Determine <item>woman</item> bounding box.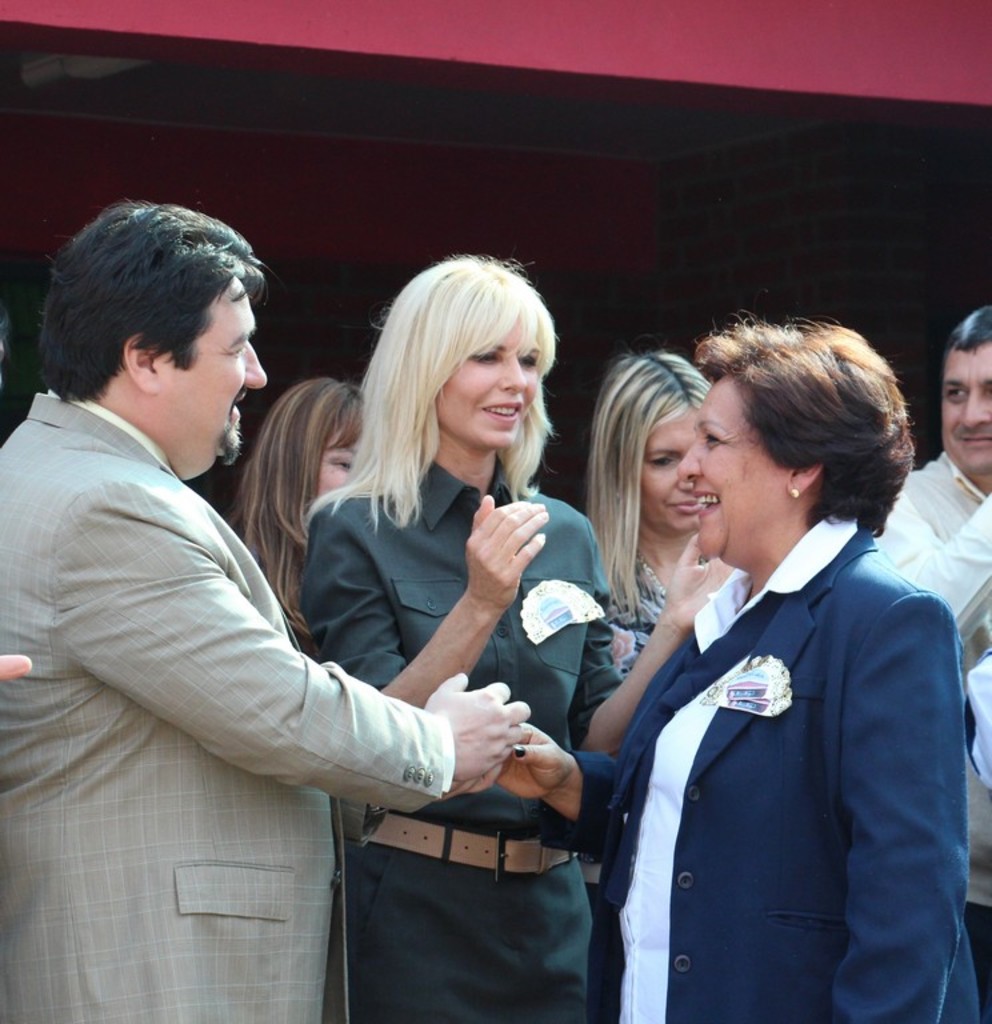
Determined: bbox(491, 304, 977, 1023).
